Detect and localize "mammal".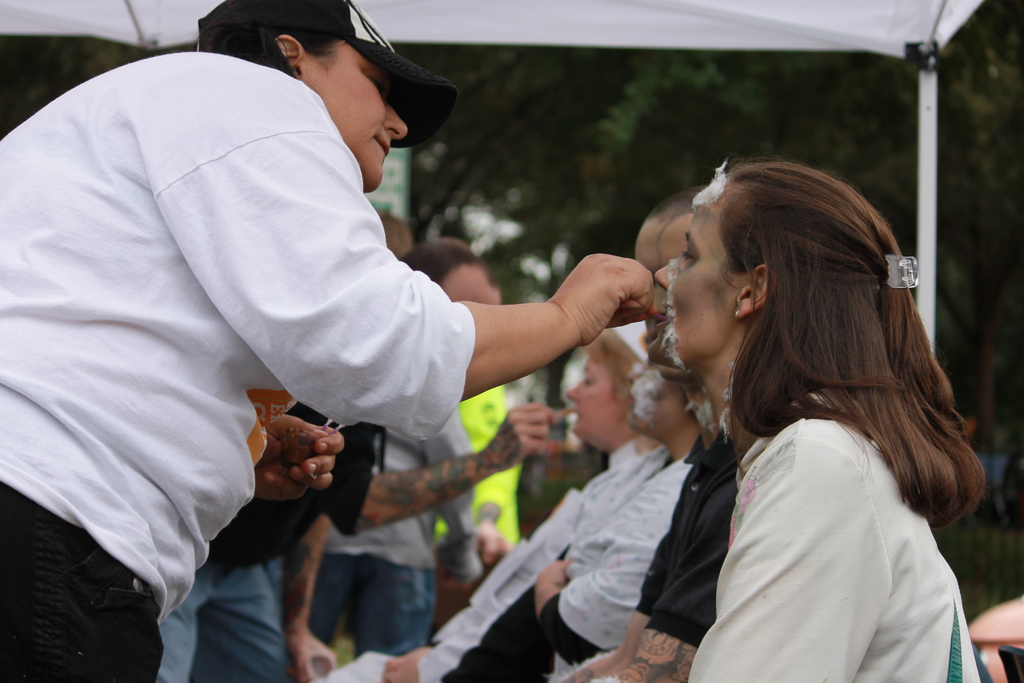
Localized at Rect(163, 230, 575, 682).
